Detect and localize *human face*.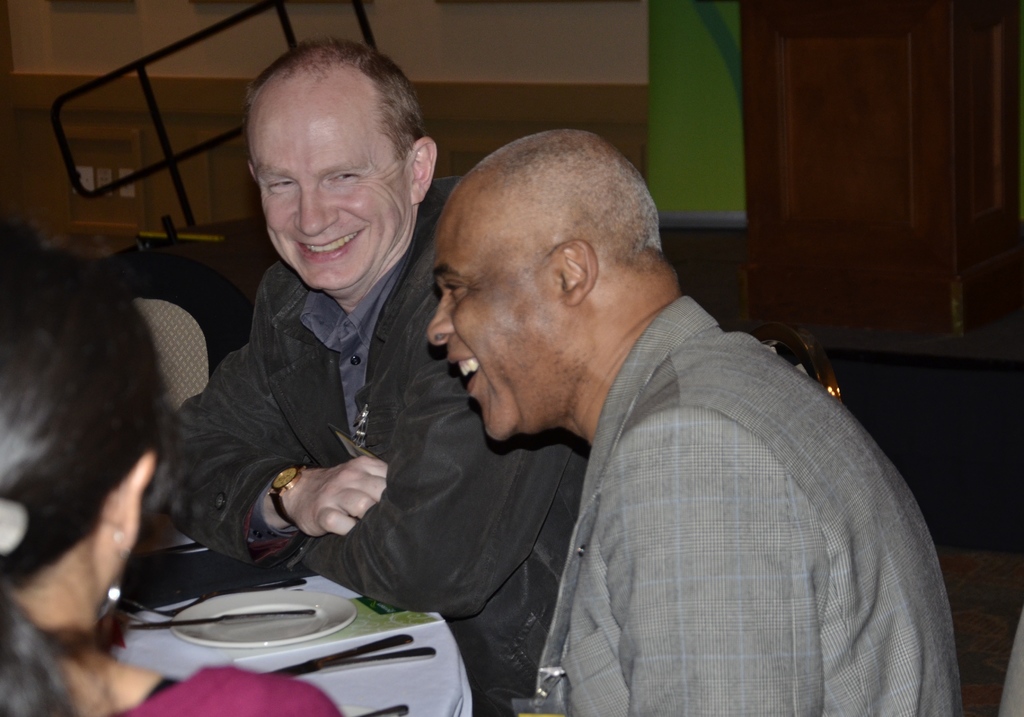
Localized at [426,196,545,440].
